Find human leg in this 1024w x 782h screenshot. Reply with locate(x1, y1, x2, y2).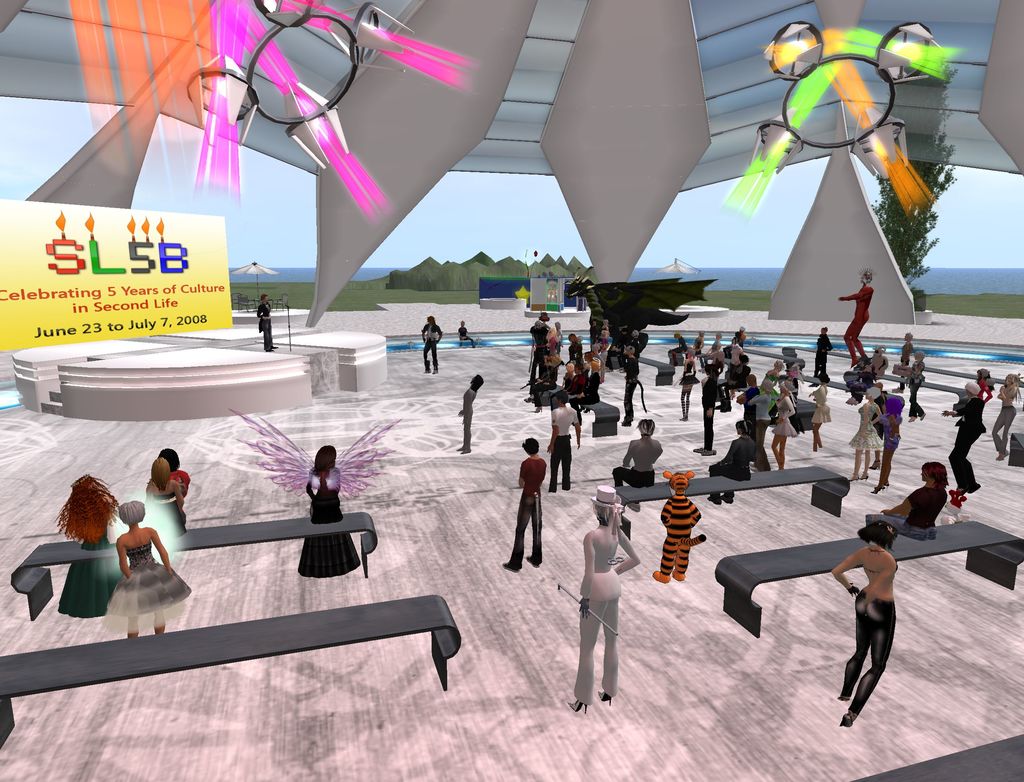
locate(424, 337, 431, 374).
